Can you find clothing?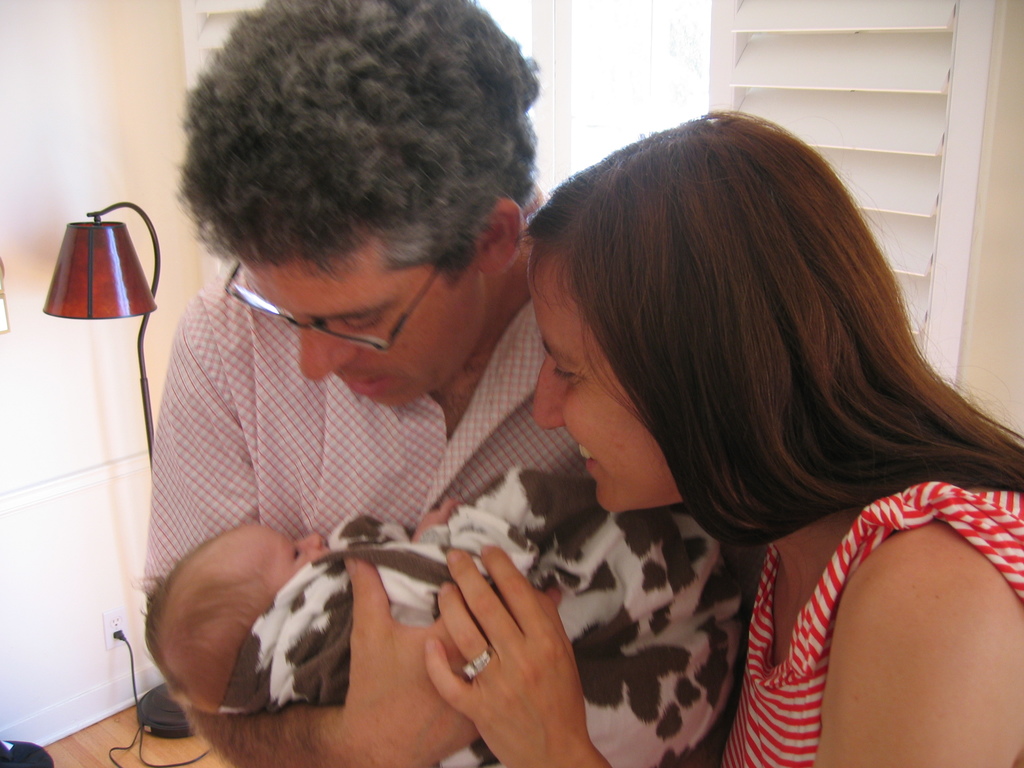
Yes, bounding box: pyautogui.locateOnScreen(737, 474, 1023, 767).
